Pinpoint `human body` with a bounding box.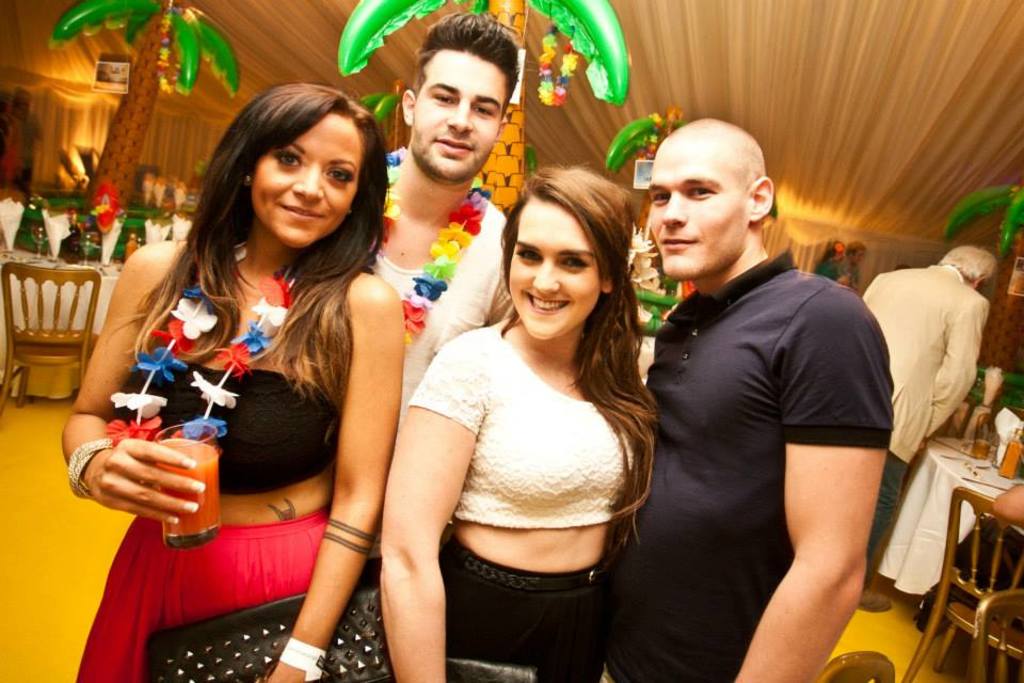
select_region(638, 124, 925, 674).
